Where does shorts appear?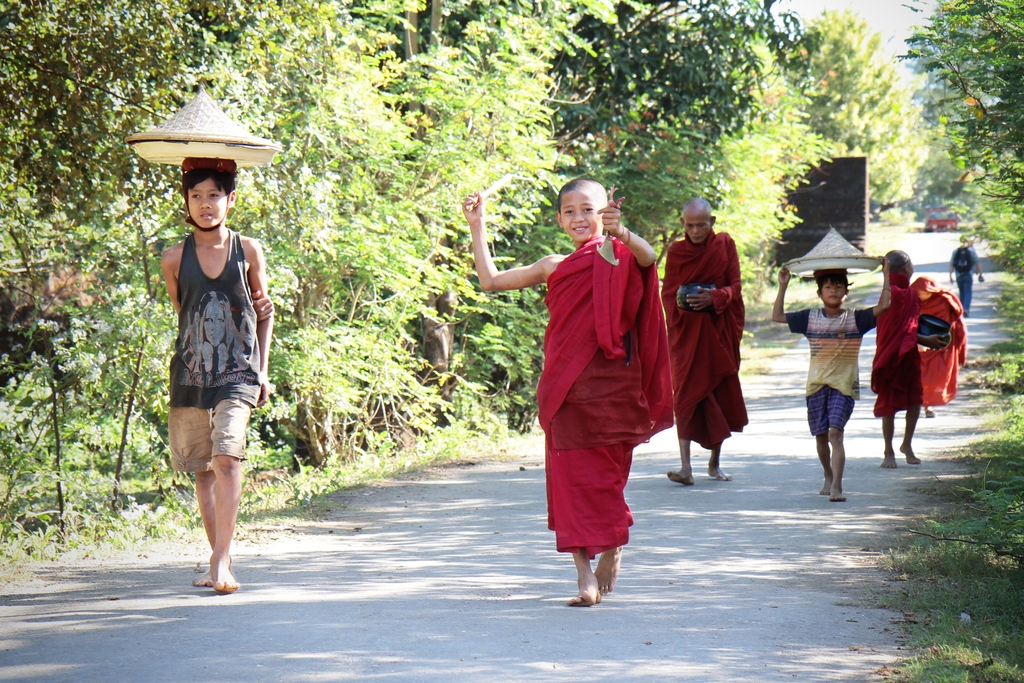
Appears at left=166, top=399, right=253, bottom=472.
